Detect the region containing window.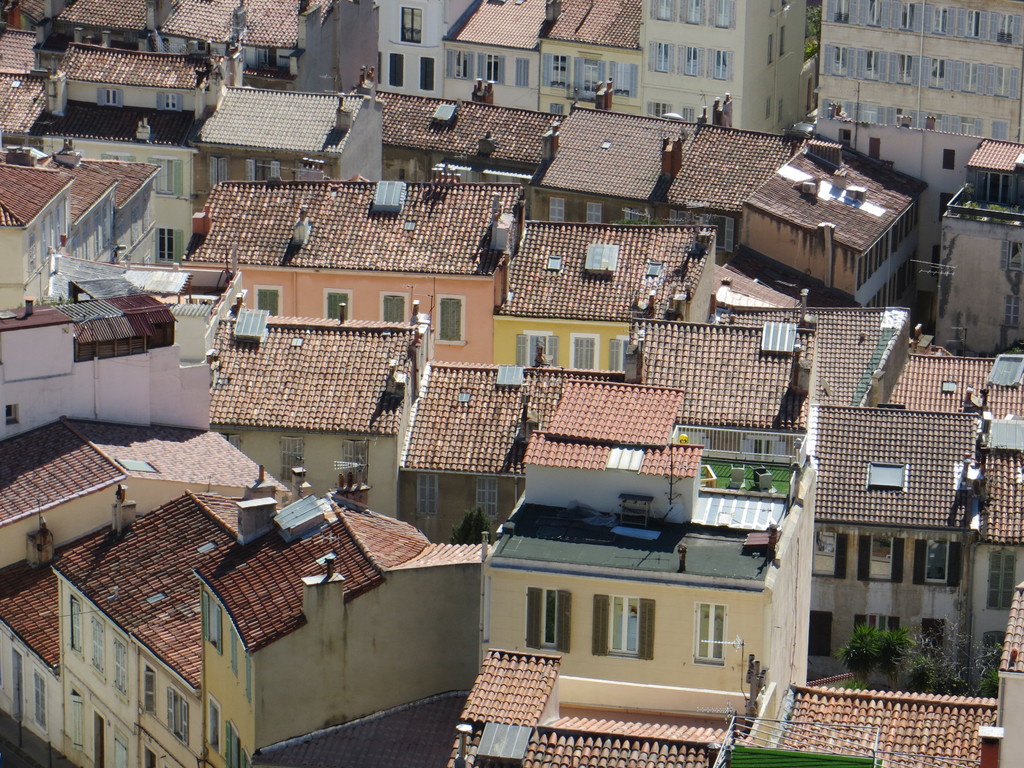
left=949, top=61, right=981, bottom=95.
